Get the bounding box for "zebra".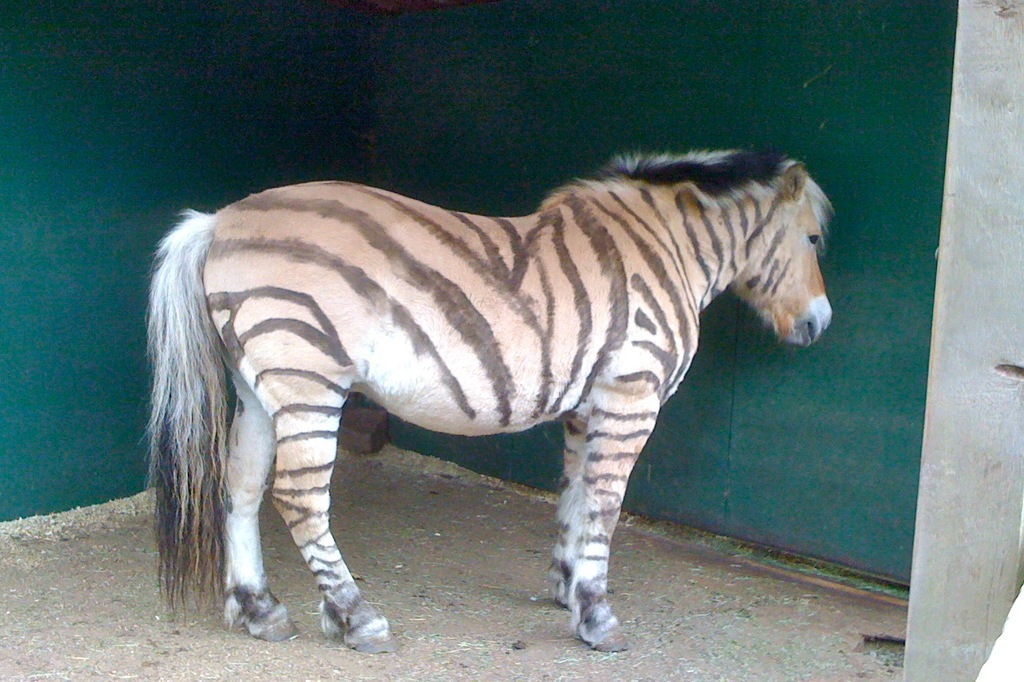
[138, 149, 837, 656].
